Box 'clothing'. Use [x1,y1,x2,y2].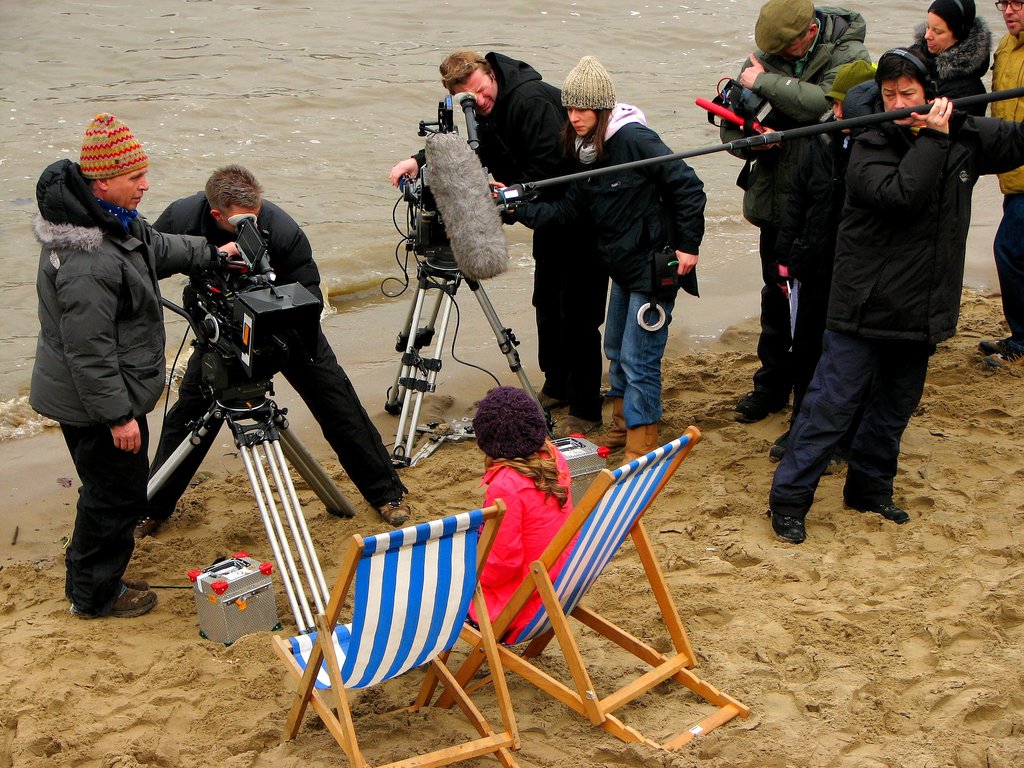
[27,156,221,616].
